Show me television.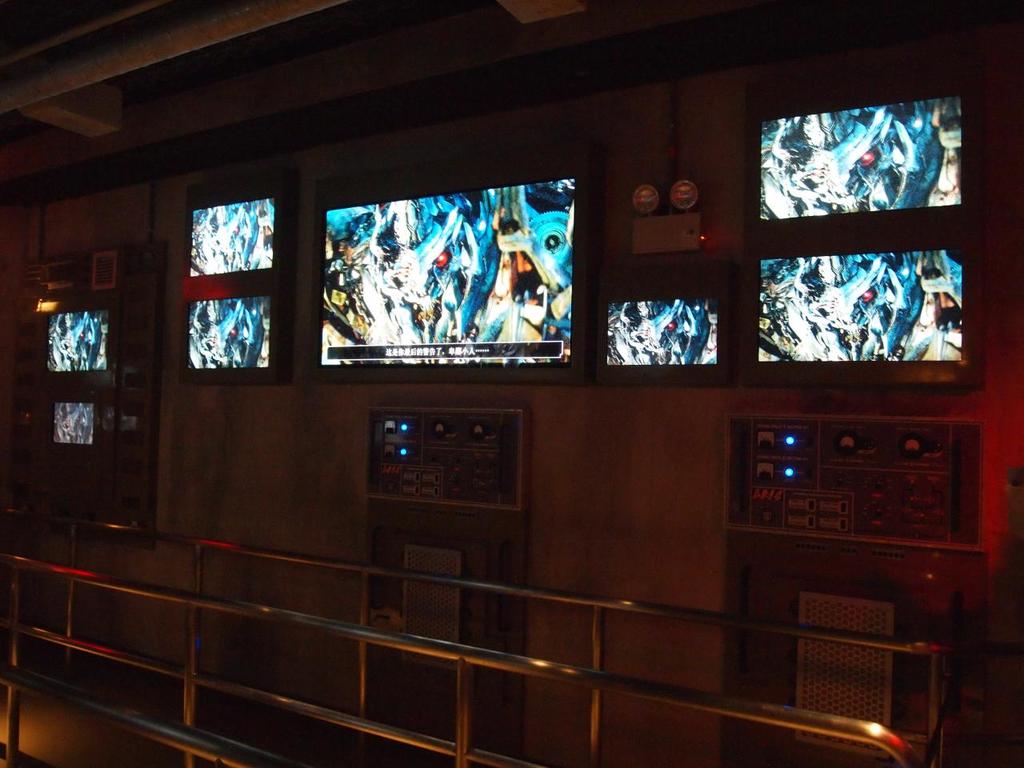
television is here: box(186, 290, 274, 366).
